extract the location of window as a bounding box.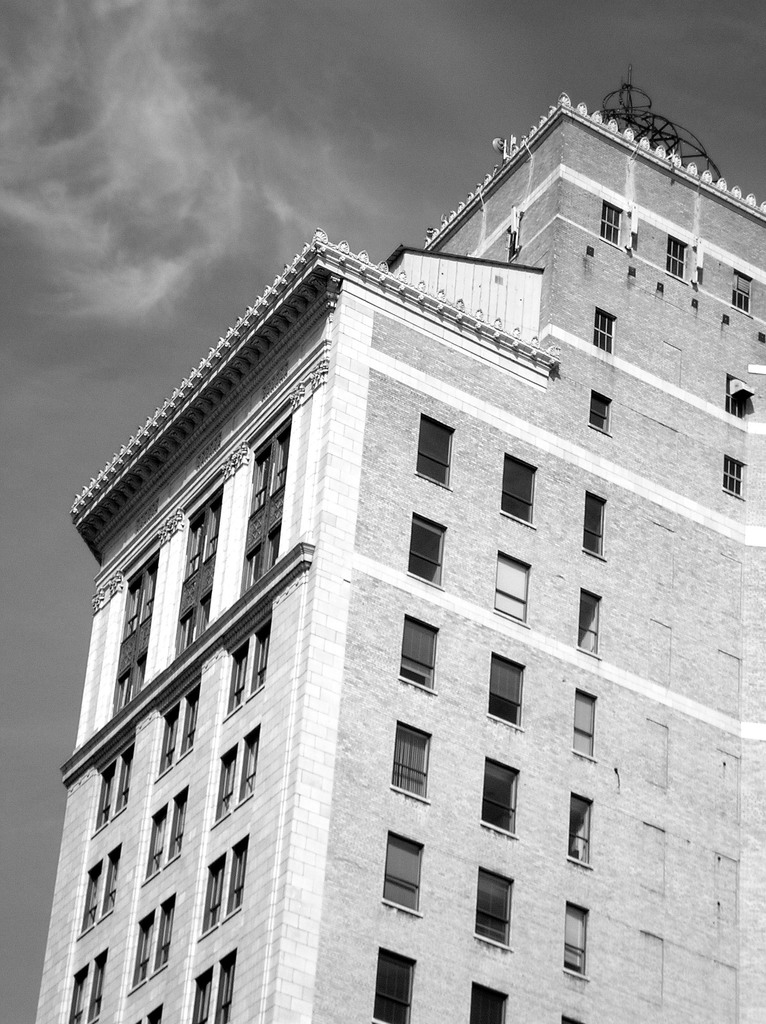
crop(182, 947, 239, 1023).
